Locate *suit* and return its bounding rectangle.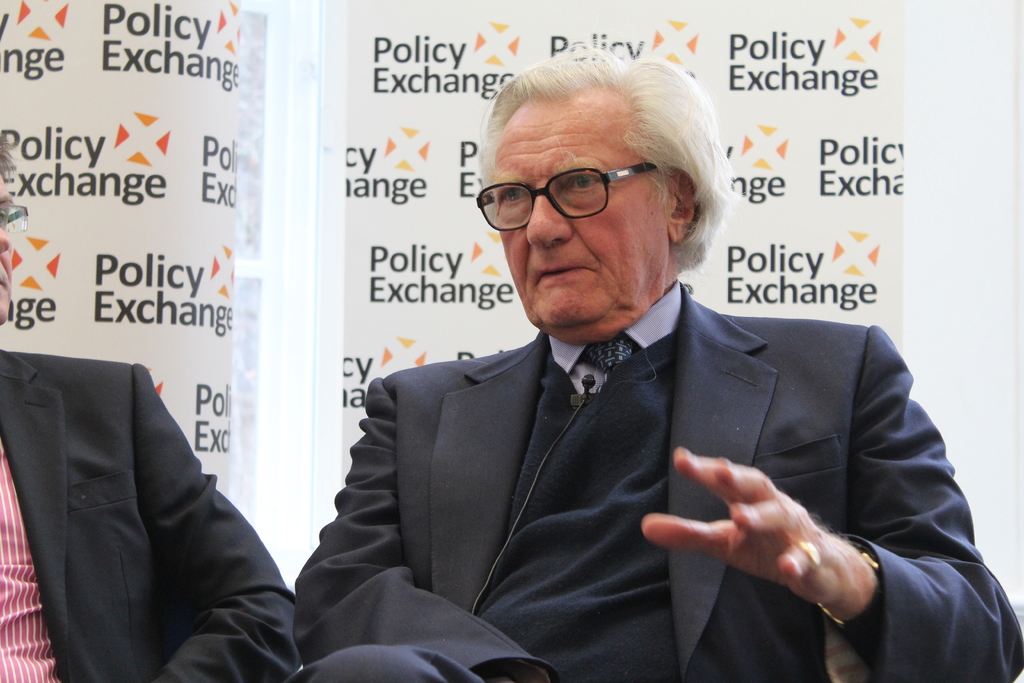
box(0, 352, 303, 682).
